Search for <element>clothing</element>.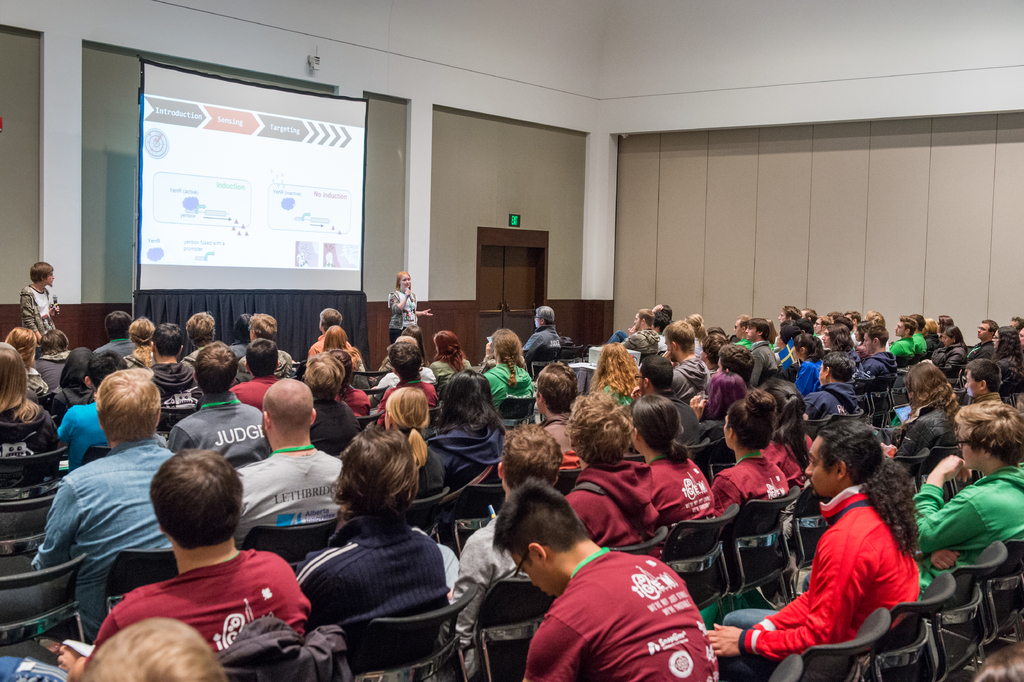
Found at bbox=[238, 349, 296, 381].
